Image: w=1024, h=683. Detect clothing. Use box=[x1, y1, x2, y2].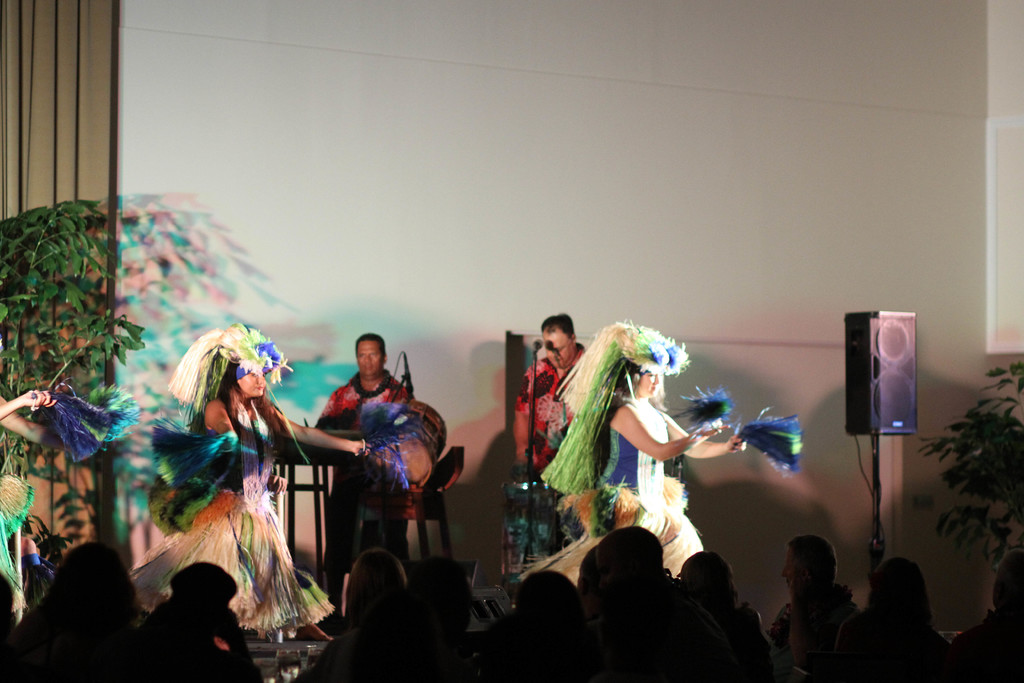
box=[119, 393, 353, 653].
